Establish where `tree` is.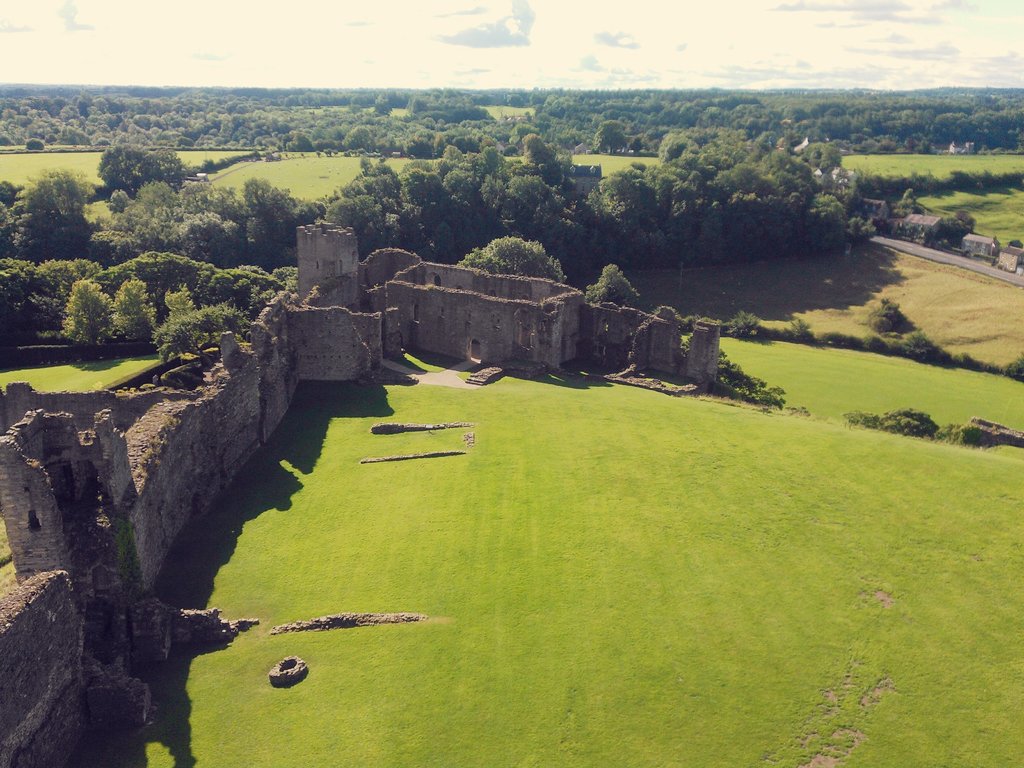
Established at detection(793, 110, 807, 120).
